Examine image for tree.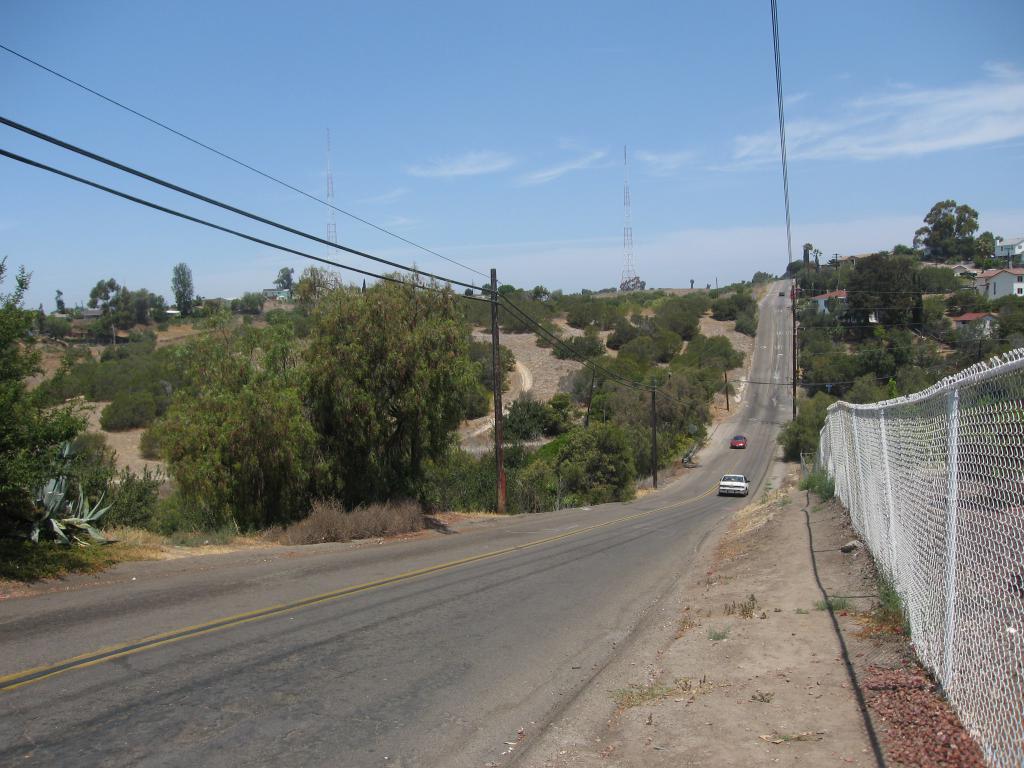
Examination result: <box>168,262,192,318</box>.
